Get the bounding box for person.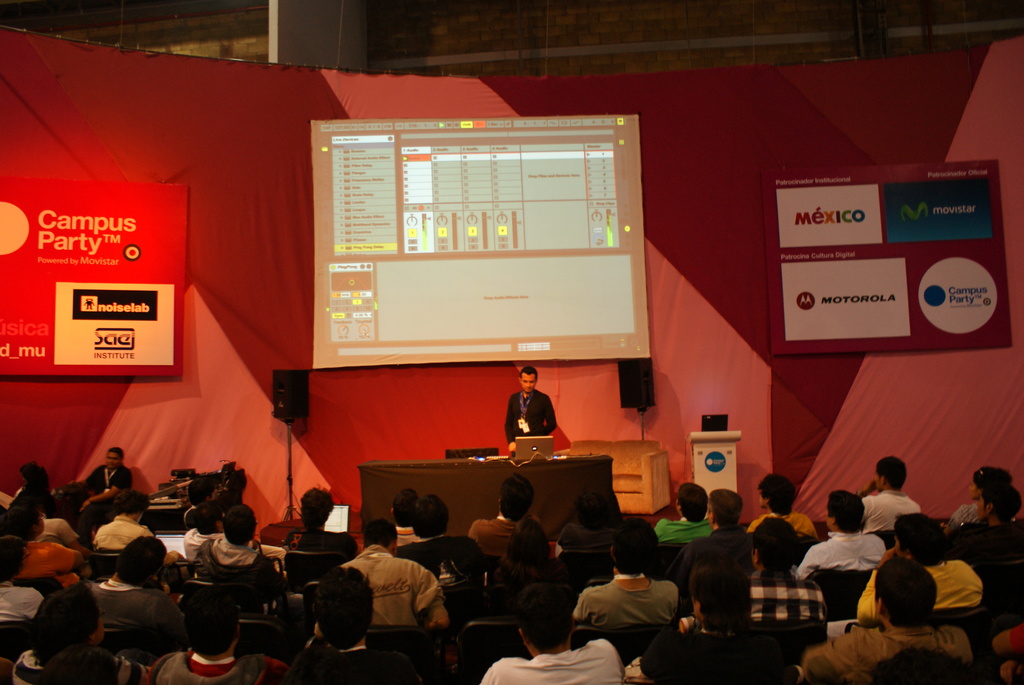
select_region(655, 484, 712, 563).
